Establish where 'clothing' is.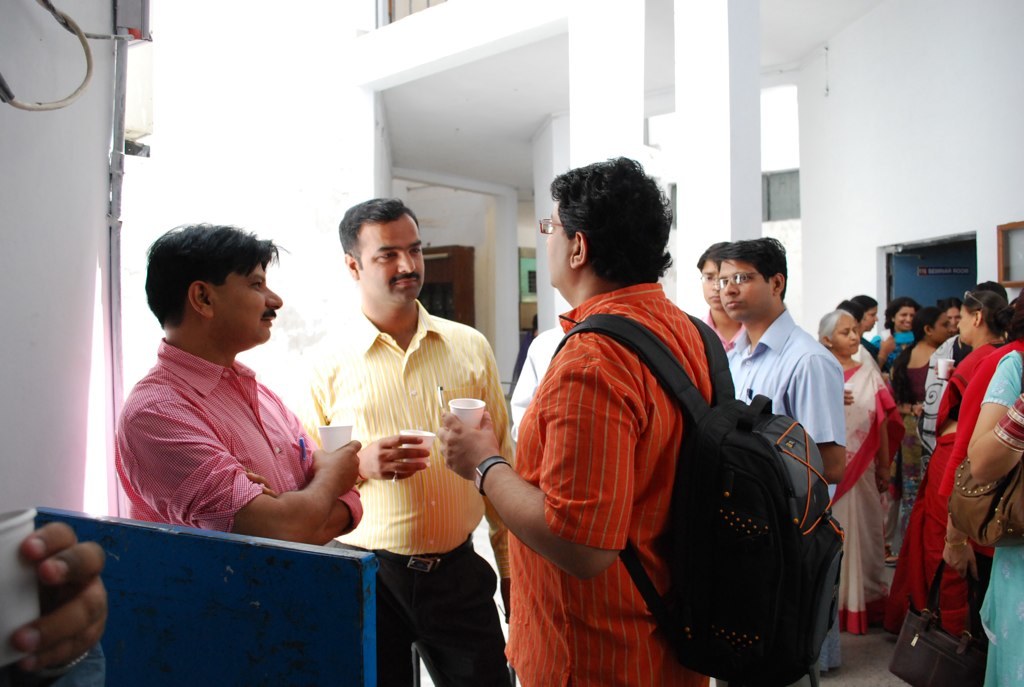
Established at 729/310/854/686.
